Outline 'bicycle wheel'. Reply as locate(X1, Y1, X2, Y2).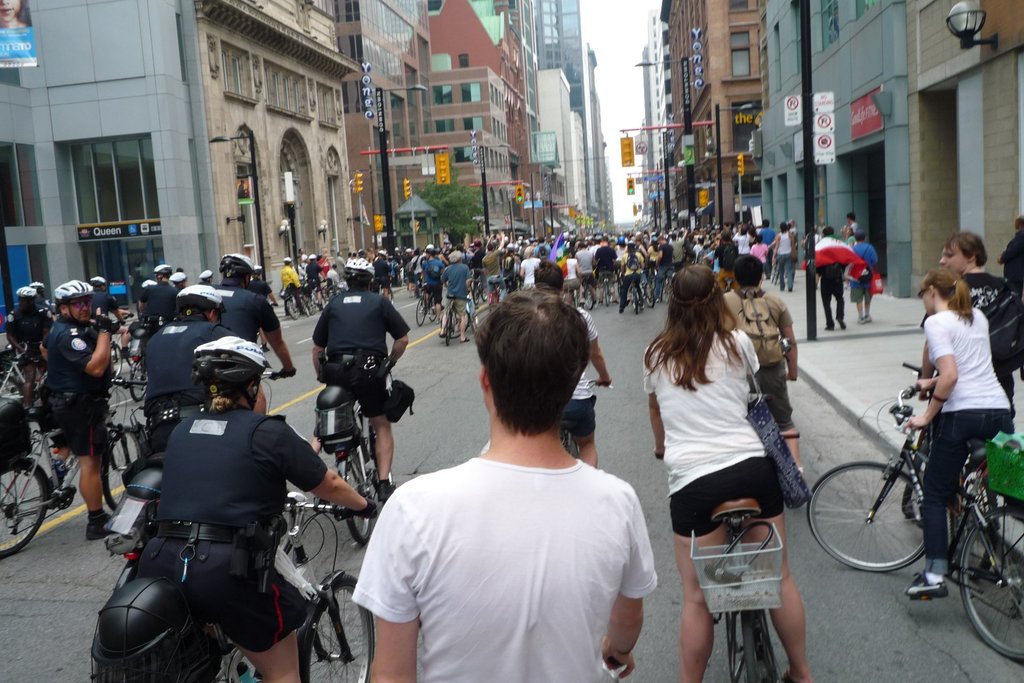
locate(0, 454, 53, 564).
